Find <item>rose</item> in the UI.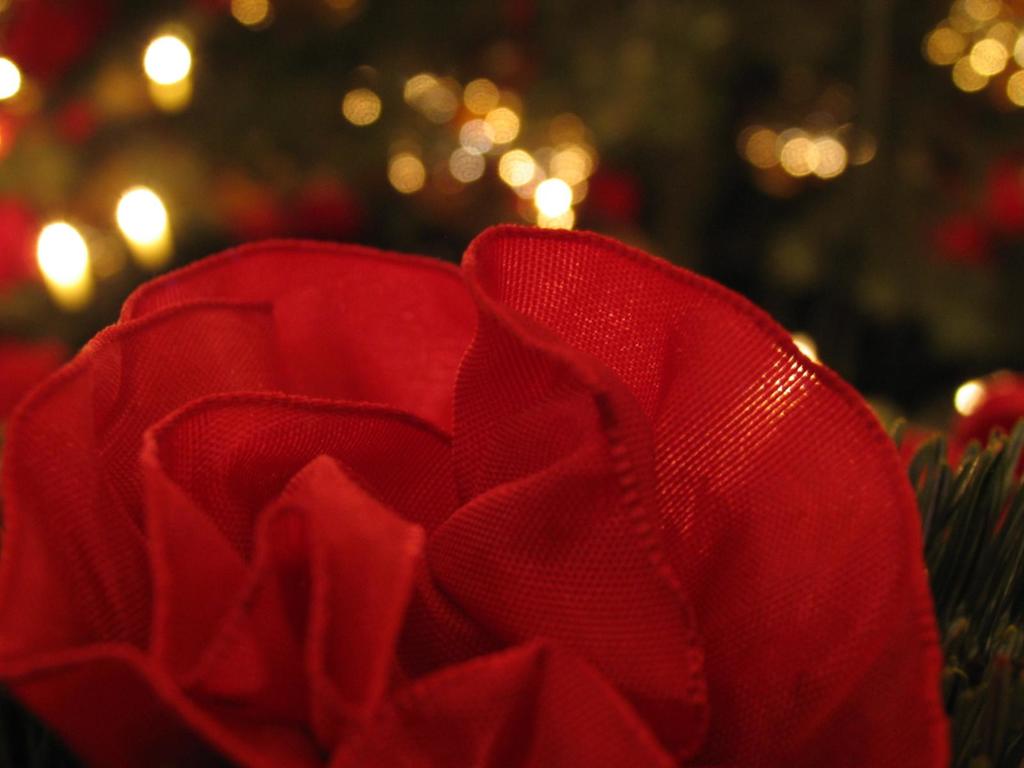
UI element at bbox=[0, 220, 945, 767].
